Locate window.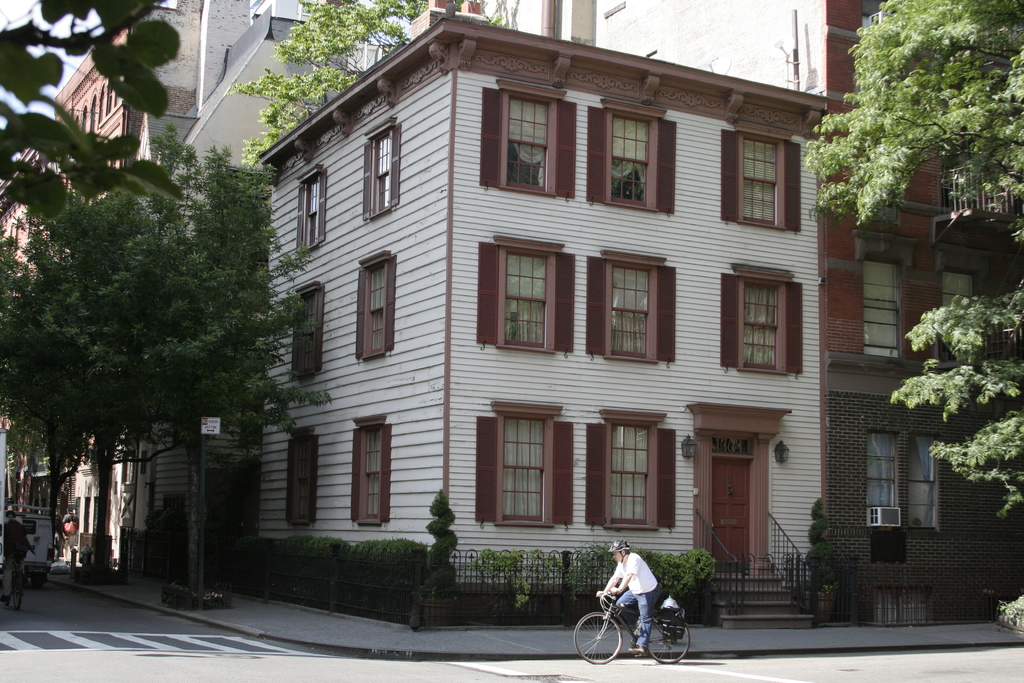
Bounding box: <bbox>358, 108, 397, 222</bbox>.
